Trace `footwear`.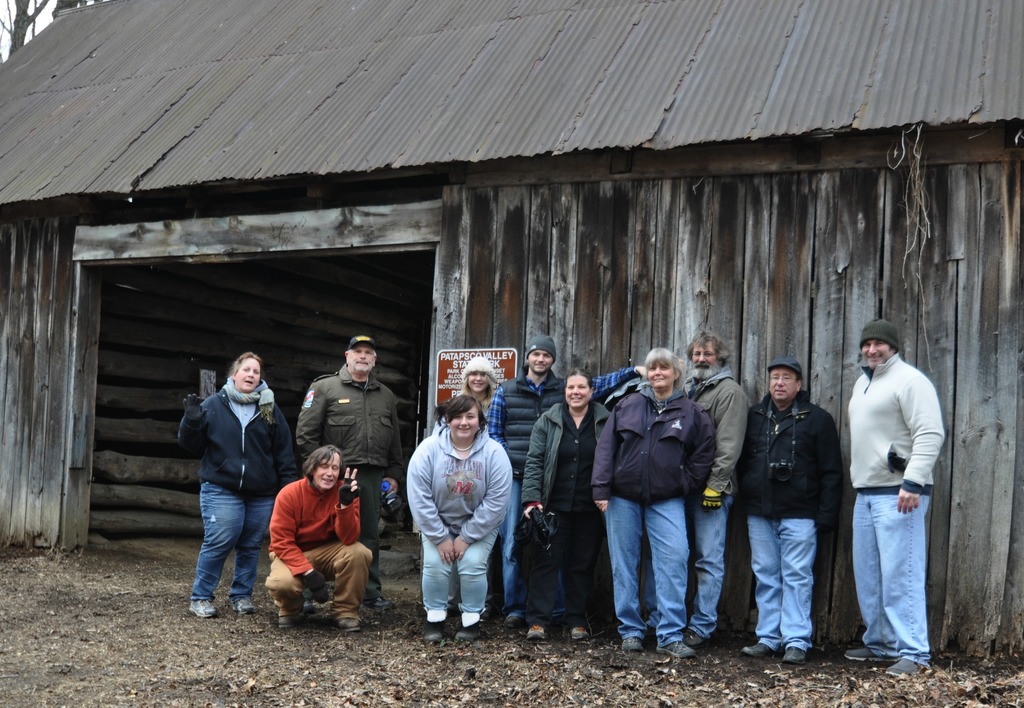
Traced to [845, 643, 881, 658].
